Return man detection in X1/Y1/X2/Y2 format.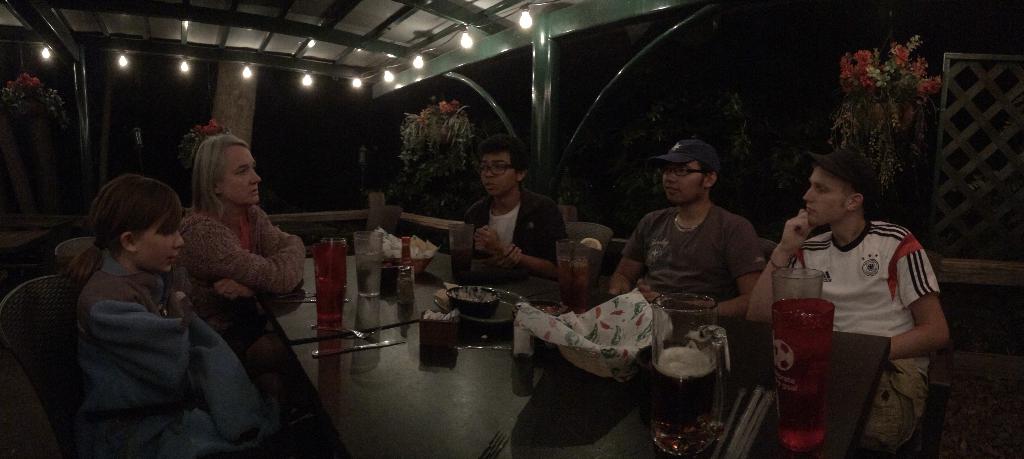
456/136/566/285.
